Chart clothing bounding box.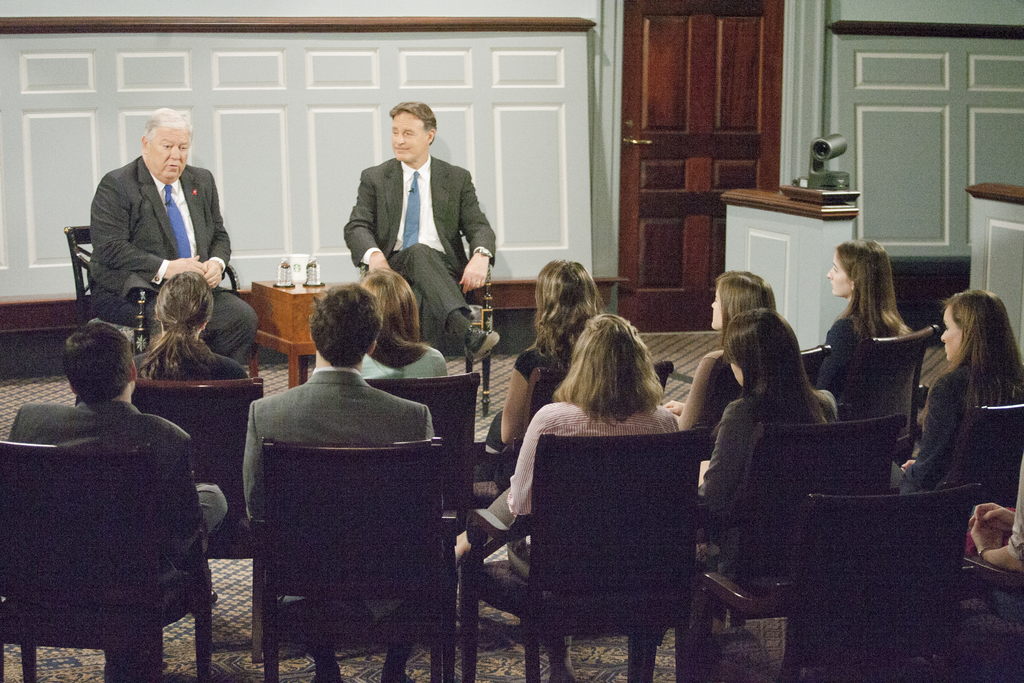
Charted: [x1=817, y1=320, x2=858, y2=392].
